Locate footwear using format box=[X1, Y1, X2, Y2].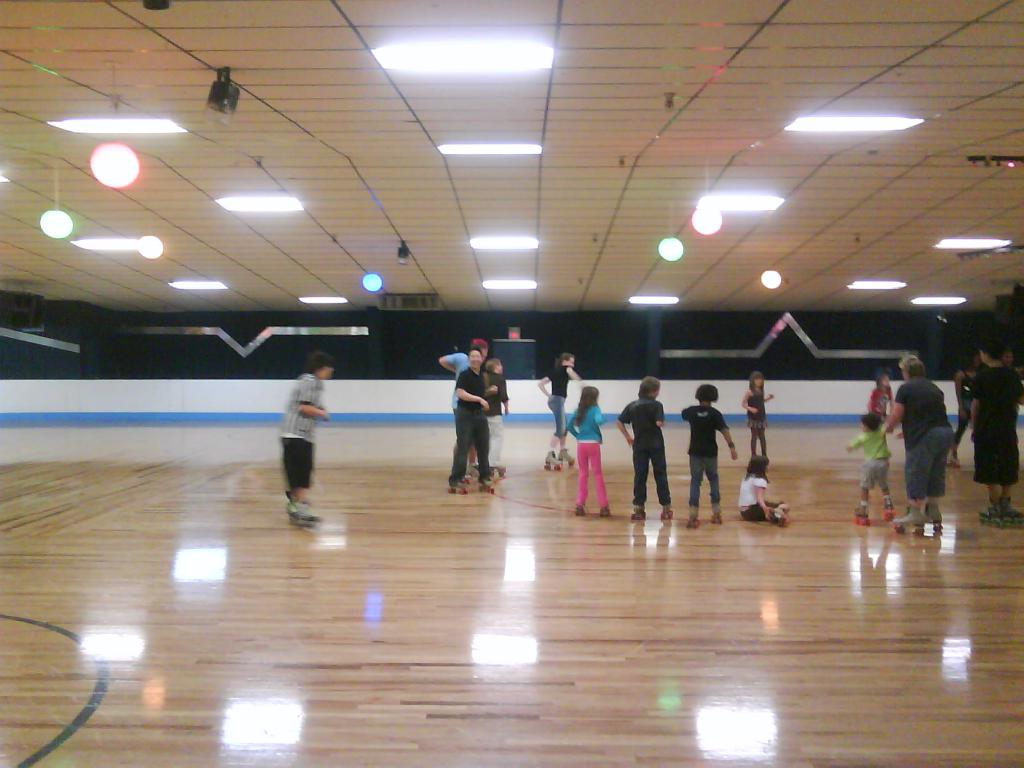
box=[711, 504, 721, 520].
